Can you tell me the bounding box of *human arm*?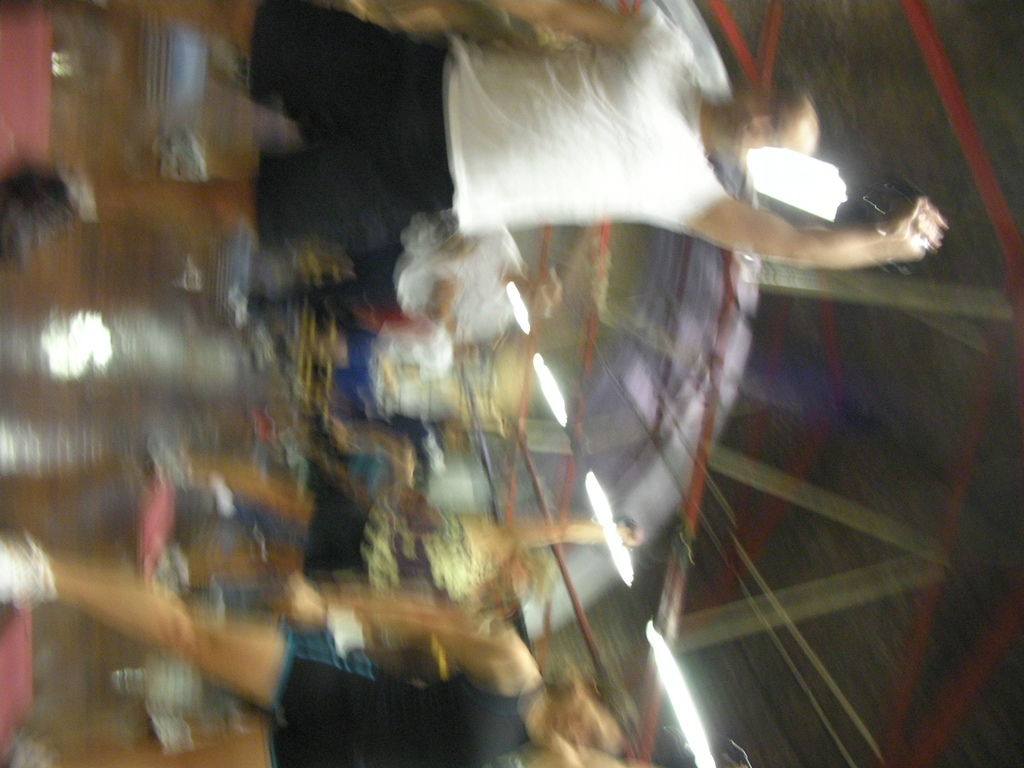
(262,573,531,669).
